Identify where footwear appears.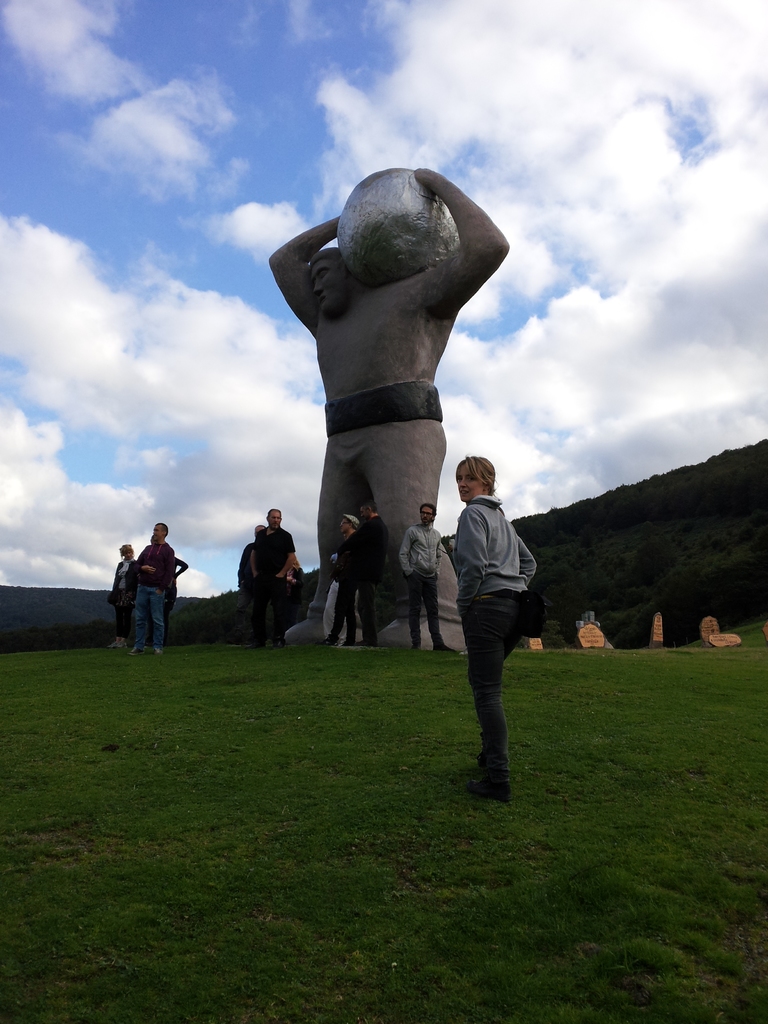
Appears at 436:643:448:652.
